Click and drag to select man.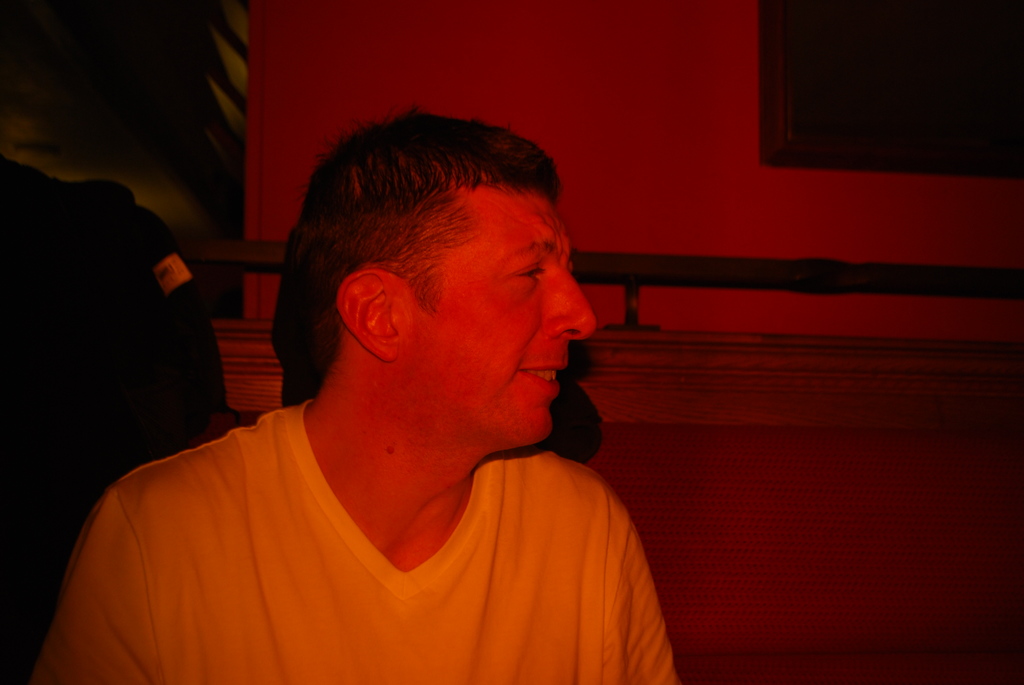
Selection: bbox(56, 113, 729, 663).
